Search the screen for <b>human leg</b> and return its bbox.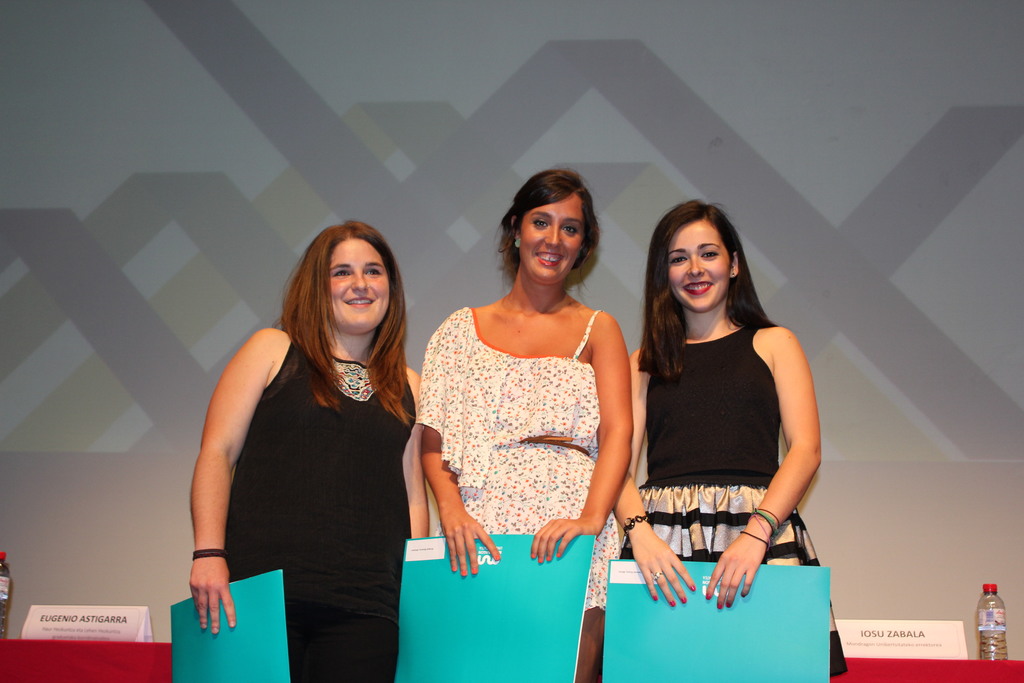
Found: 579,605,611,682.
